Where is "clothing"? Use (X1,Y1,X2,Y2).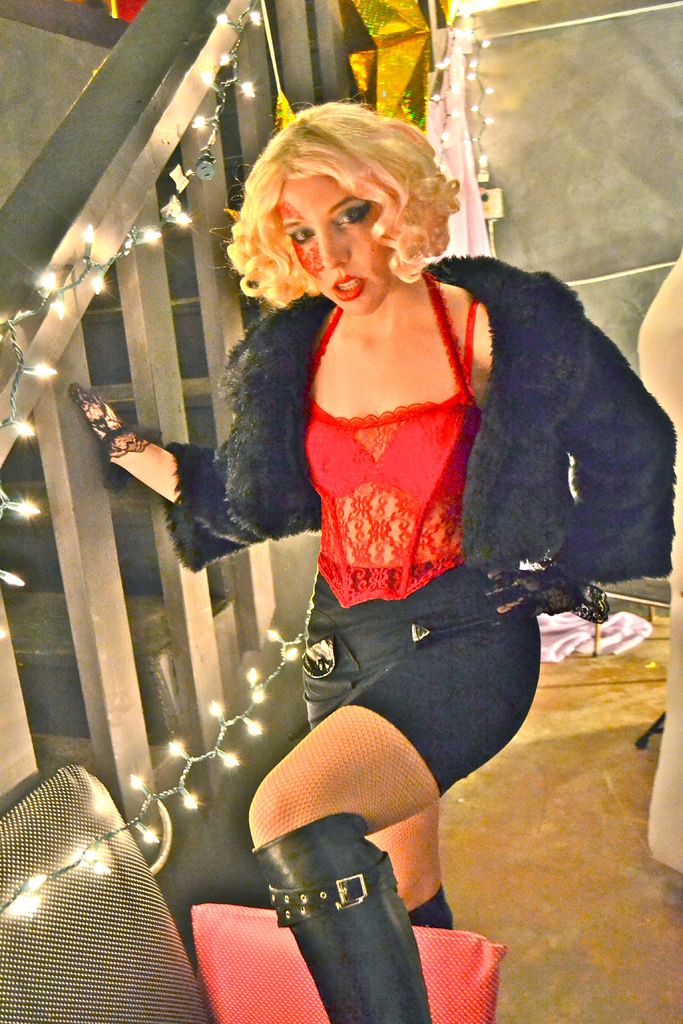
(636,244,682,872).
